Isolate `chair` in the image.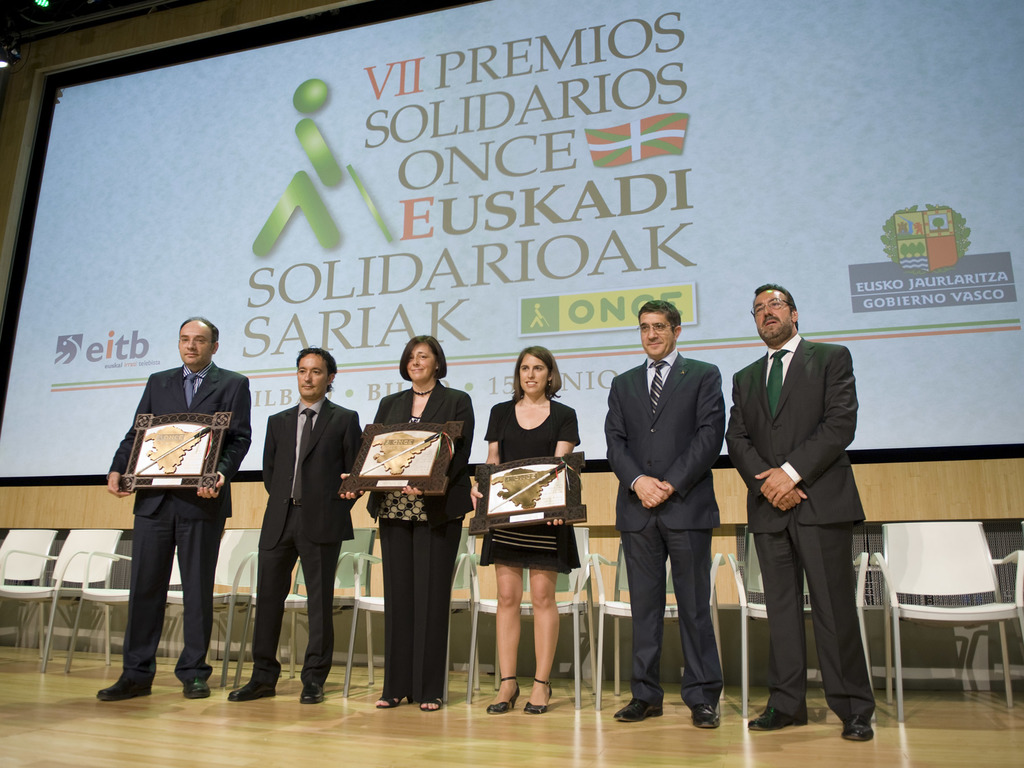
Isolated region: x1=727 y1=532 x2=881 y2=722.
